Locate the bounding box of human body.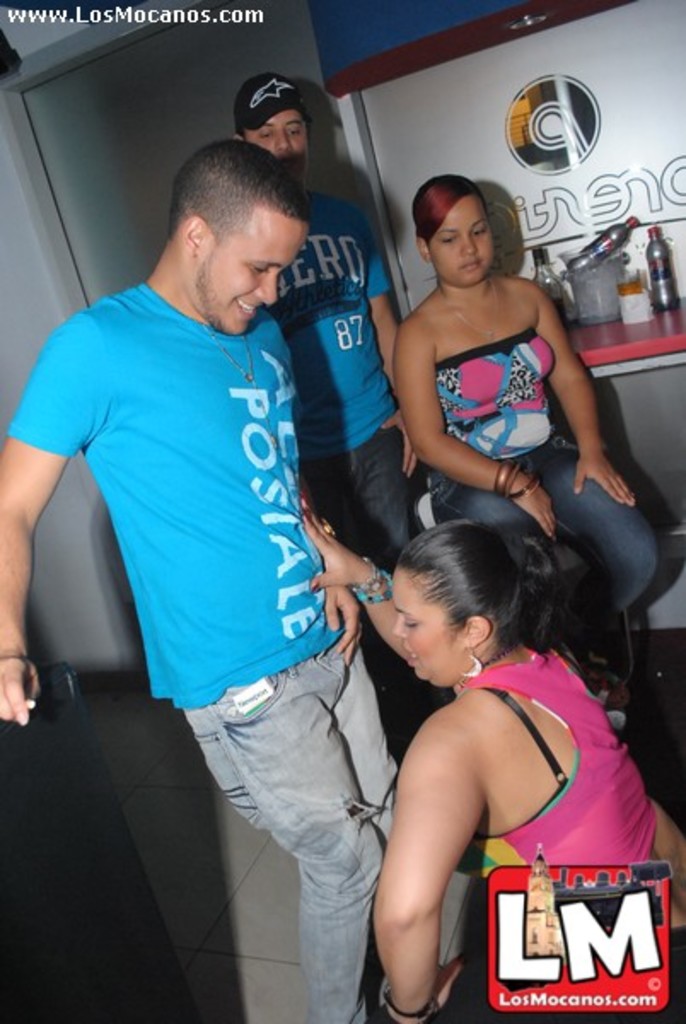
Bounding box: 379,164,666,655.
